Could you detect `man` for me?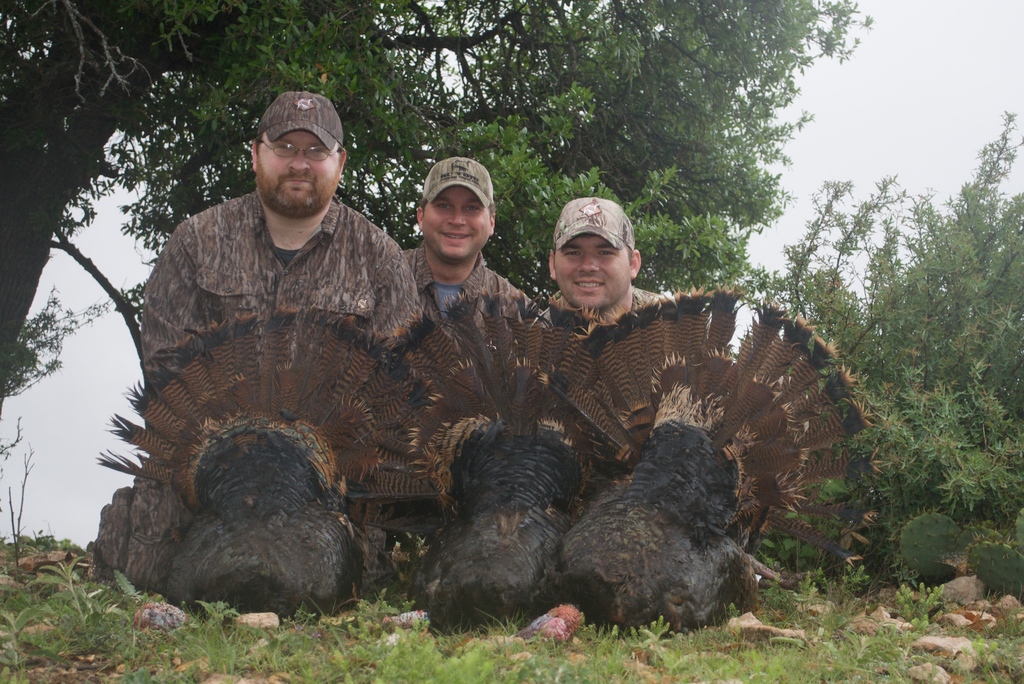
Detection result: (left=95, top=92, right=420, bottom=594).
